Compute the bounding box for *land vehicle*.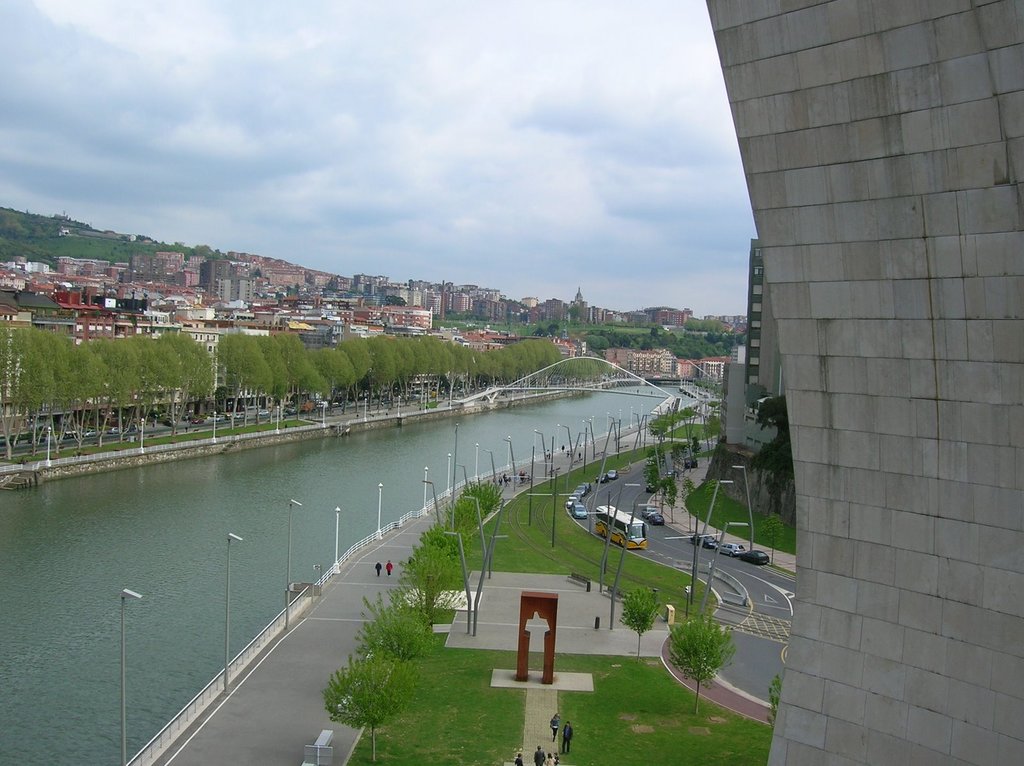
(x1=650, y1=484, x2=655, y2=490).
